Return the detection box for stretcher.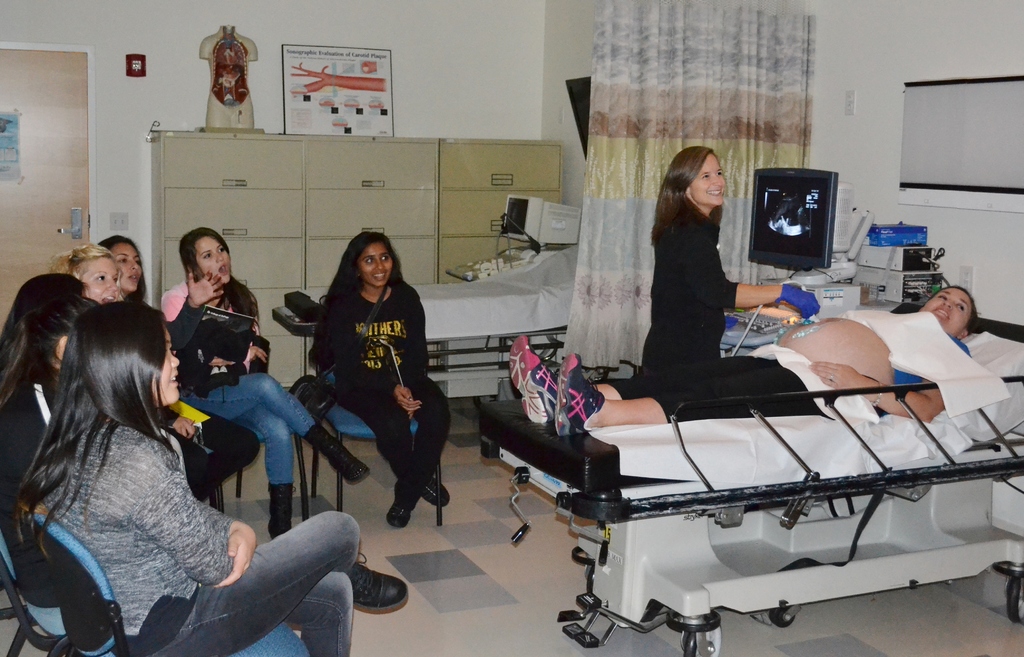
477:301:1023:656.
